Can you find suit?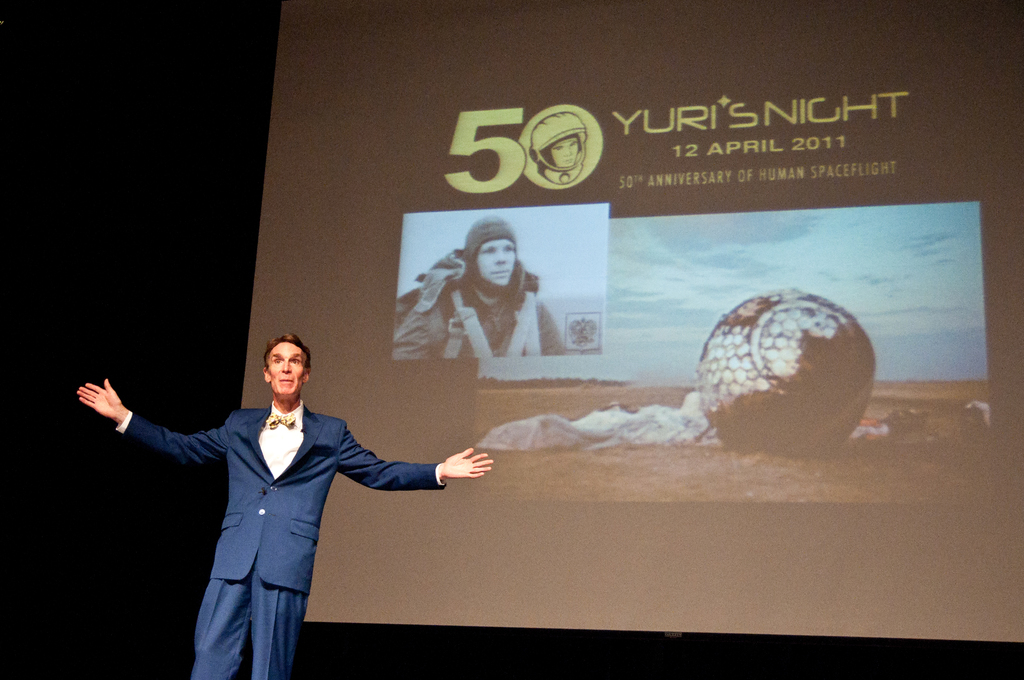
Yes, bounding box: x1=99 y1=365 x2=461 y2=652.
